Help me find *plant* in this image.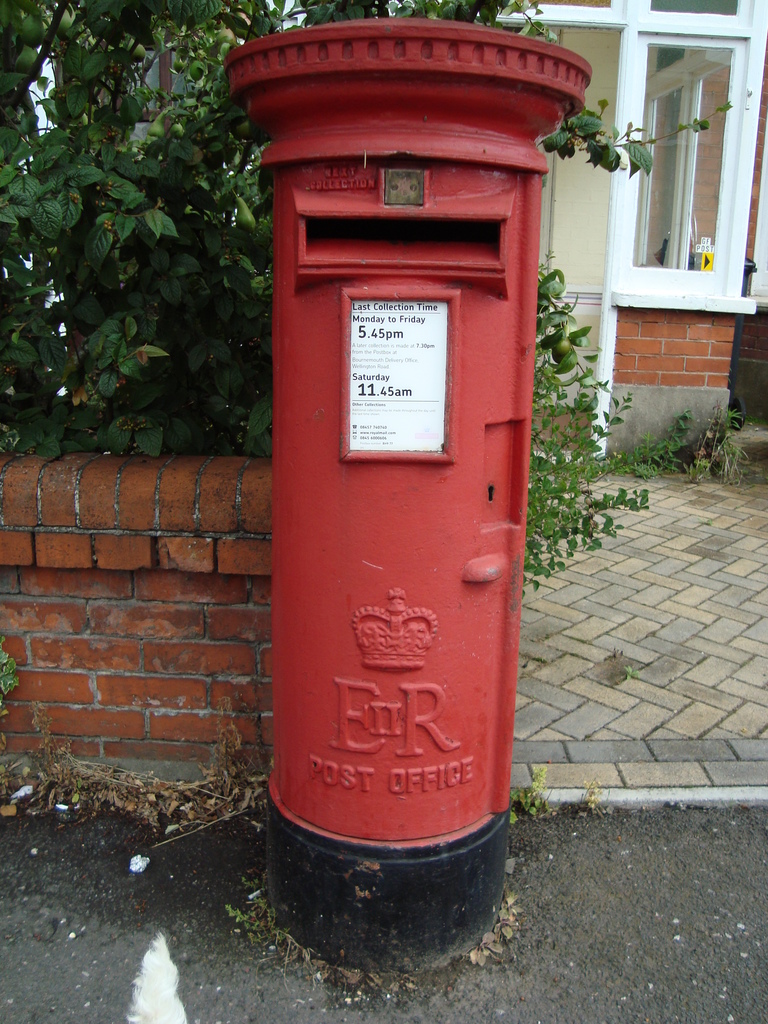
Found it: BBox(520, 269, 653, 595).
